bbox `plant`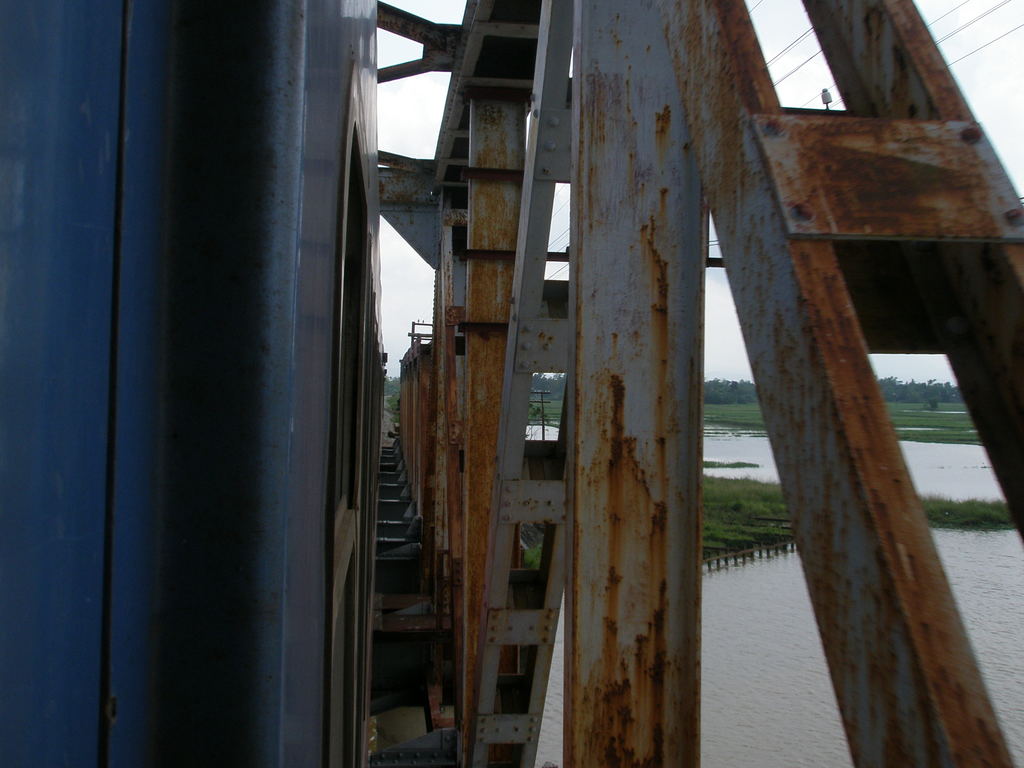
crop(694, 456, 758, 470)
